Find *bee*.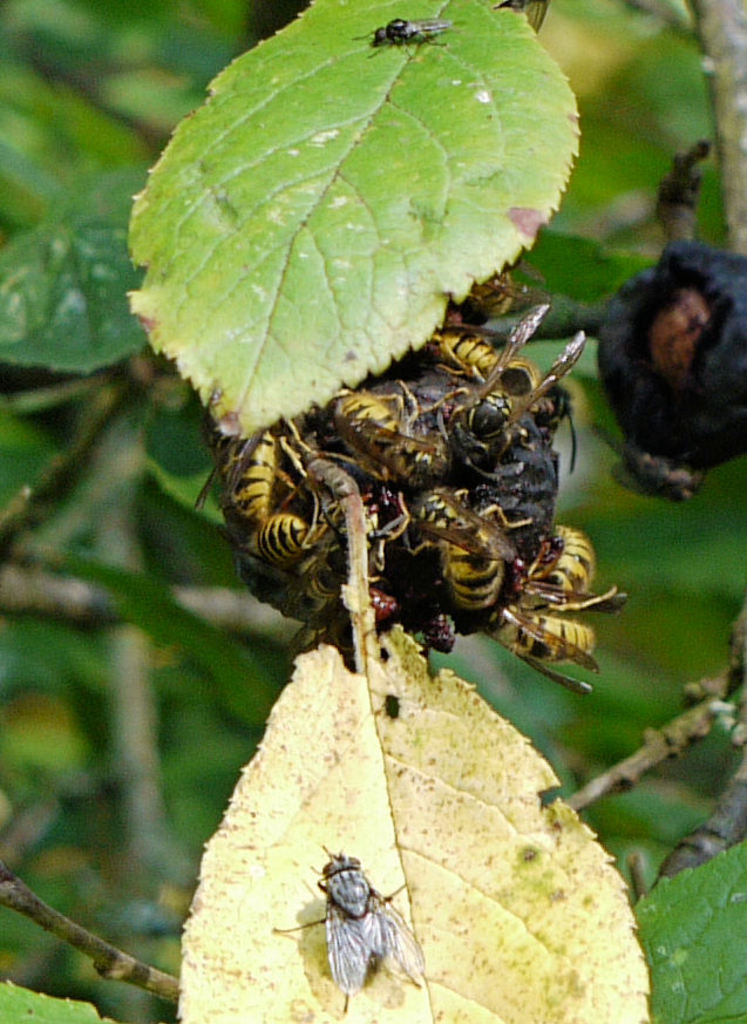
(left=419, top=320, right=544, bottom=399).
